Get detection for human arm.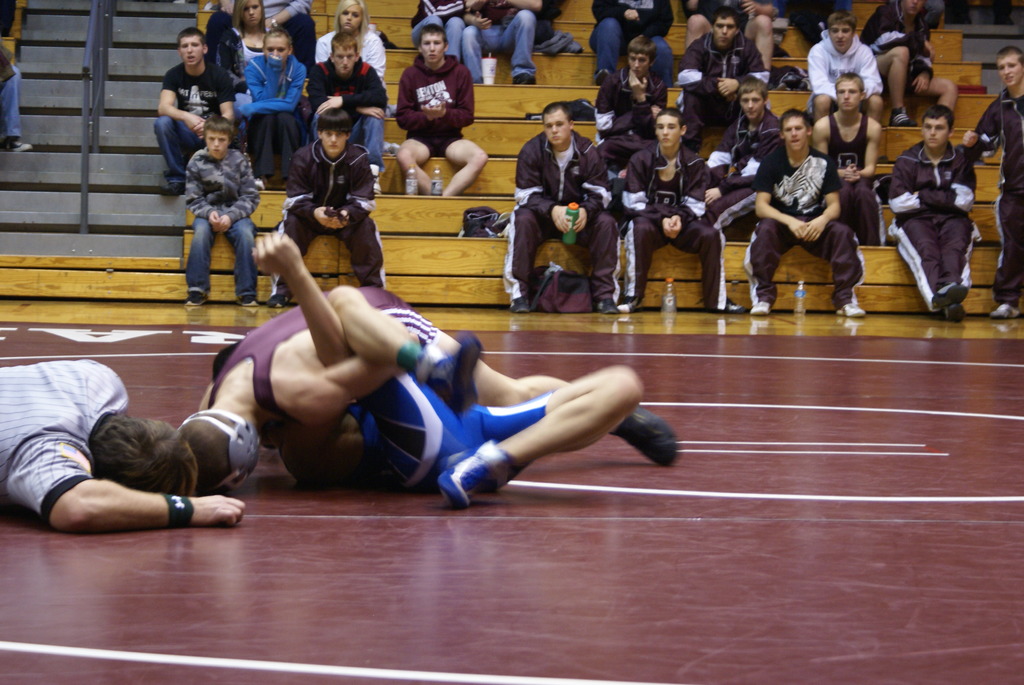
Detection: (244,83,305,112).
